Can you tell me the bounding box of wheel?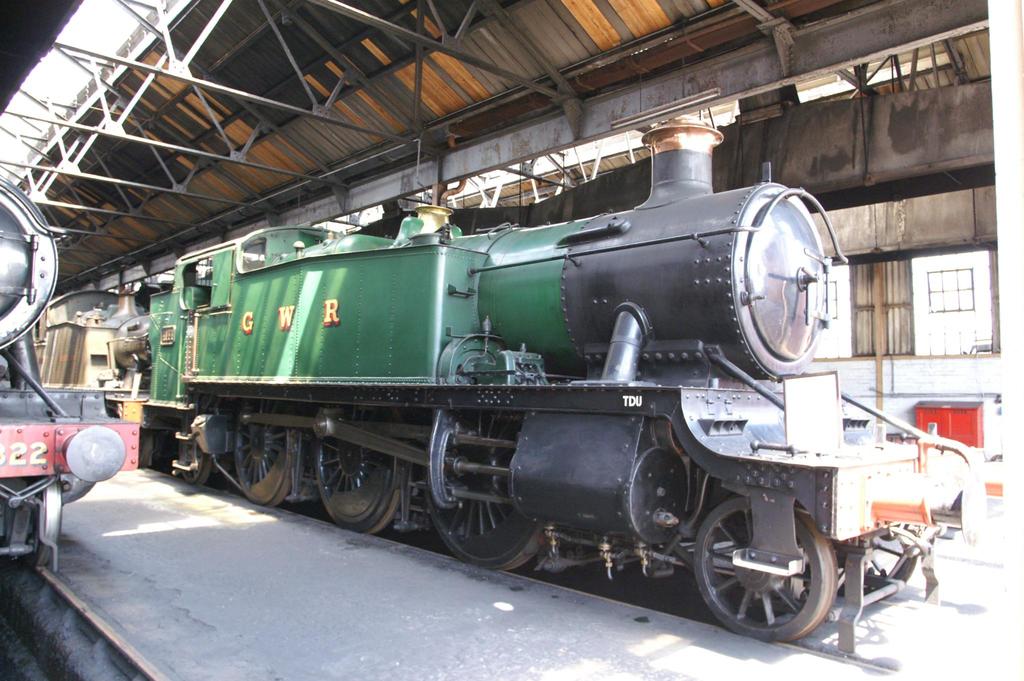
[428, 469, 556, 581].
